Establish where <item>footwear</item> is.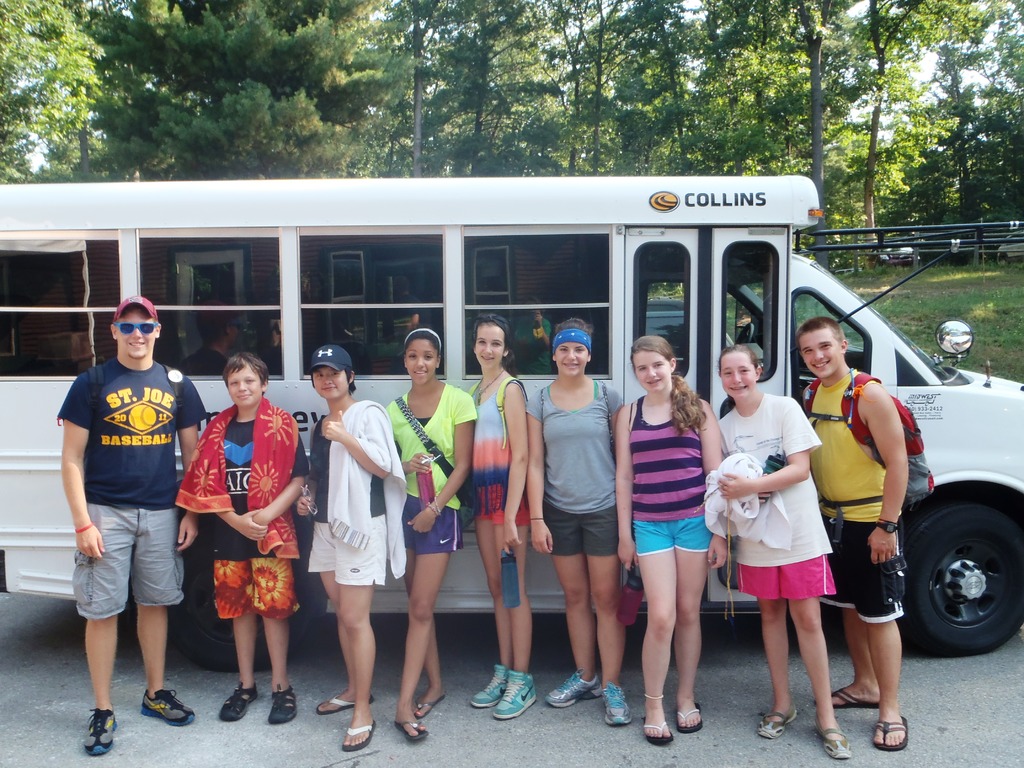
Established at select_region(216, 681, 258, 722).
